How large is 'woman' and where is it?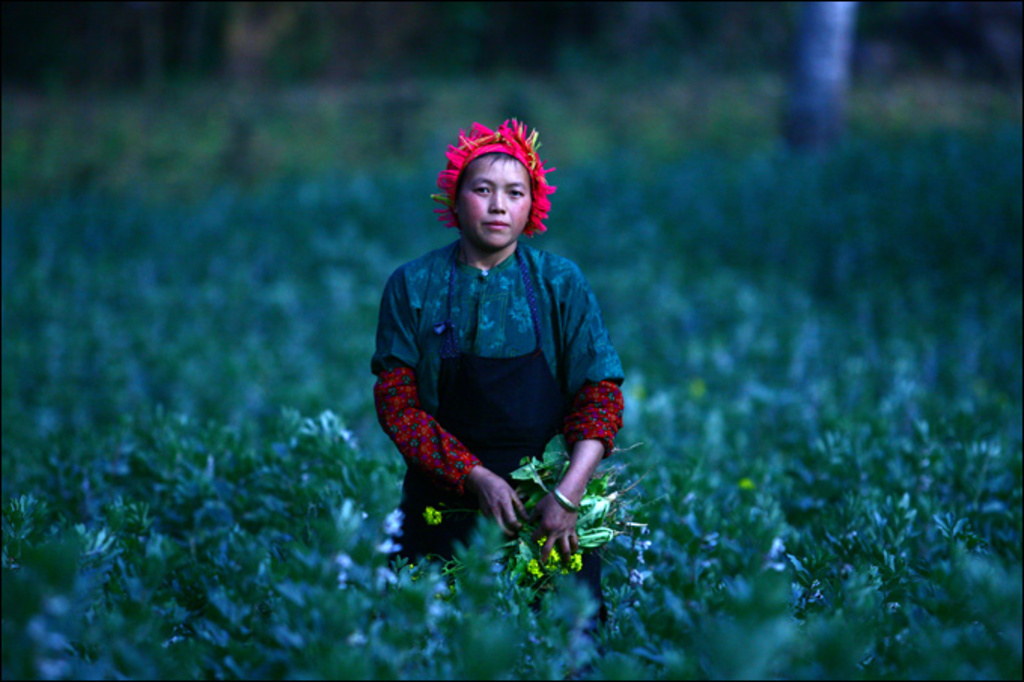
Bounding box: BBox(367, 113, 625, 566).
